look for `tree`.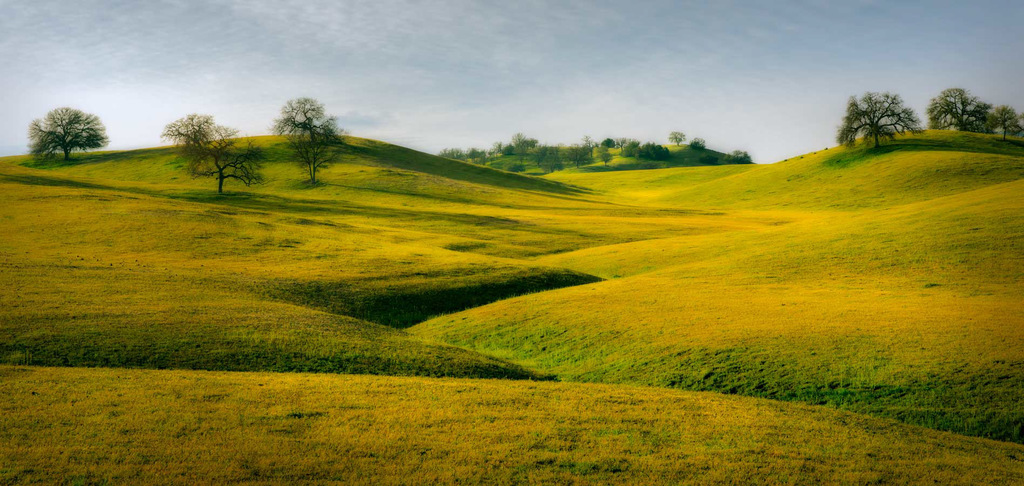
Found: 723 152 755 169.
